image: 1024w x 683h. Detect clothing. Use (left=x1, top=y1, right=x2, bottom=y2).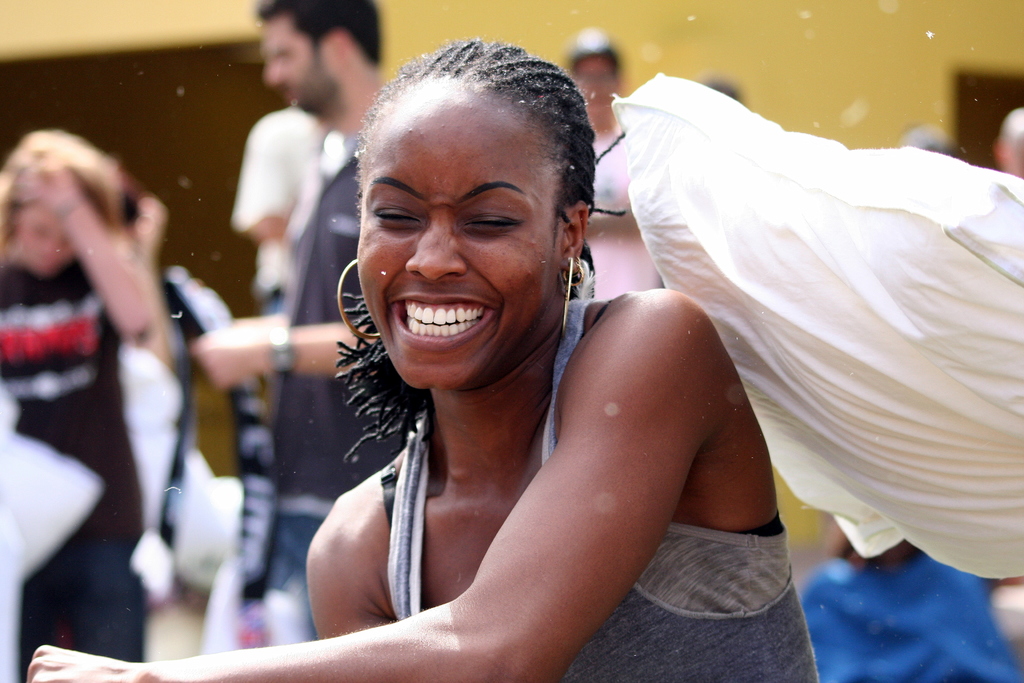
(left=236, top=95, right=332, bottom=490).
